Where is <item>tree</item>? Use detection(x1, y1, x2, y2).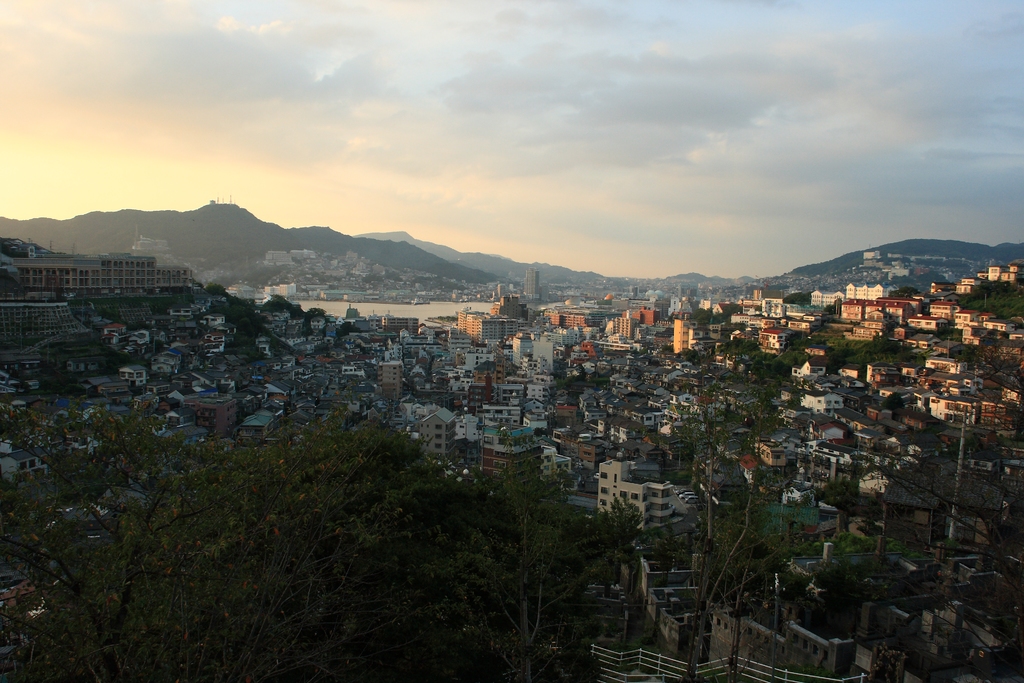
detection(206, 282, 257, 315).
